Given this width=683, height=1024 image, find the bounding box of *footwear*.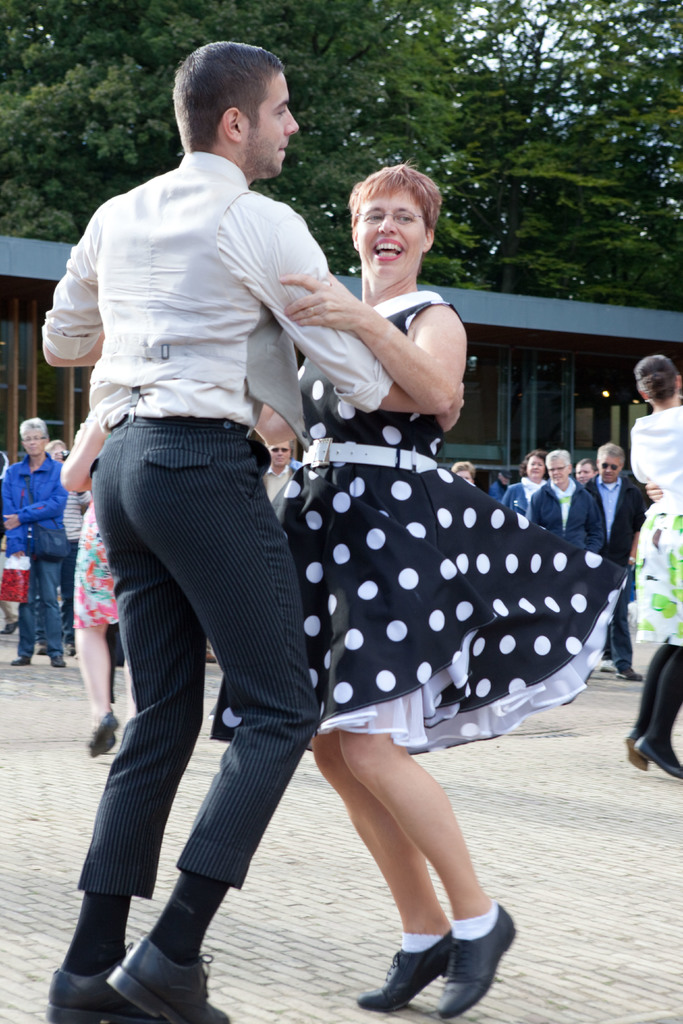
<region>353, 923, 454, 1012</region>.
